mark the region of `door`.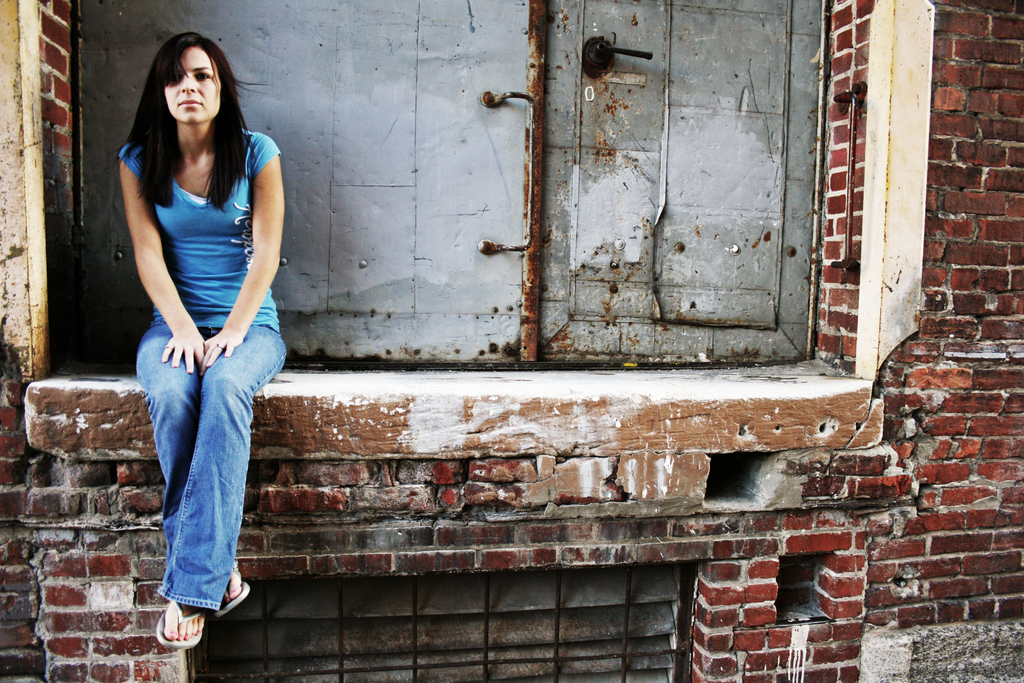
Region: x1=545 y1=0 x2=817 y2=367.
